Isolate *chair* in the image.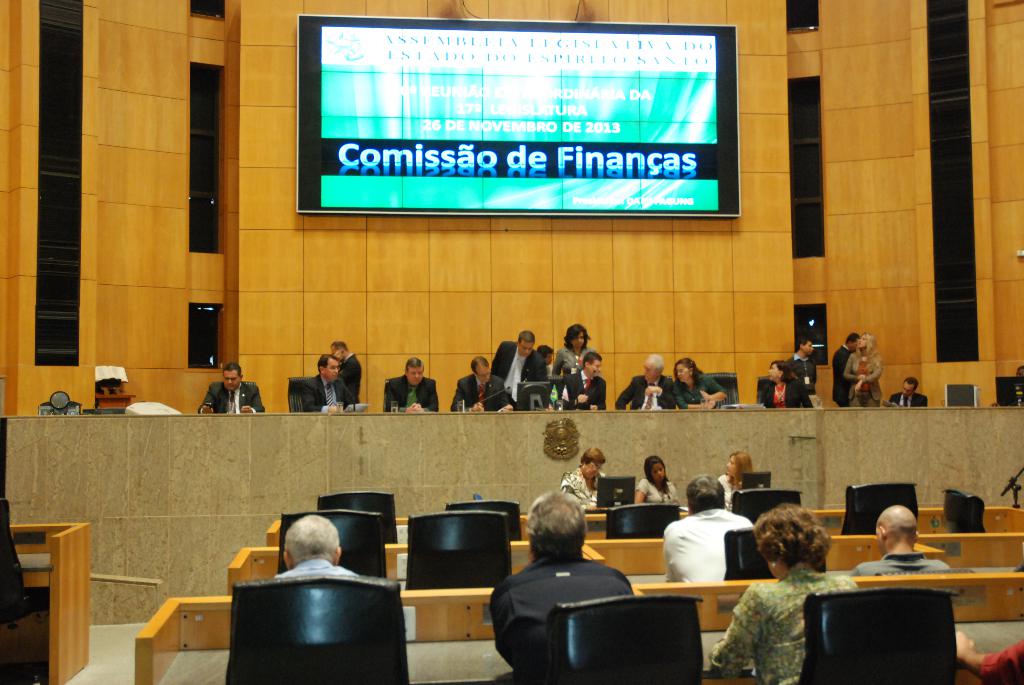
Isolated region: BBox(731, 486, 803, 523).
